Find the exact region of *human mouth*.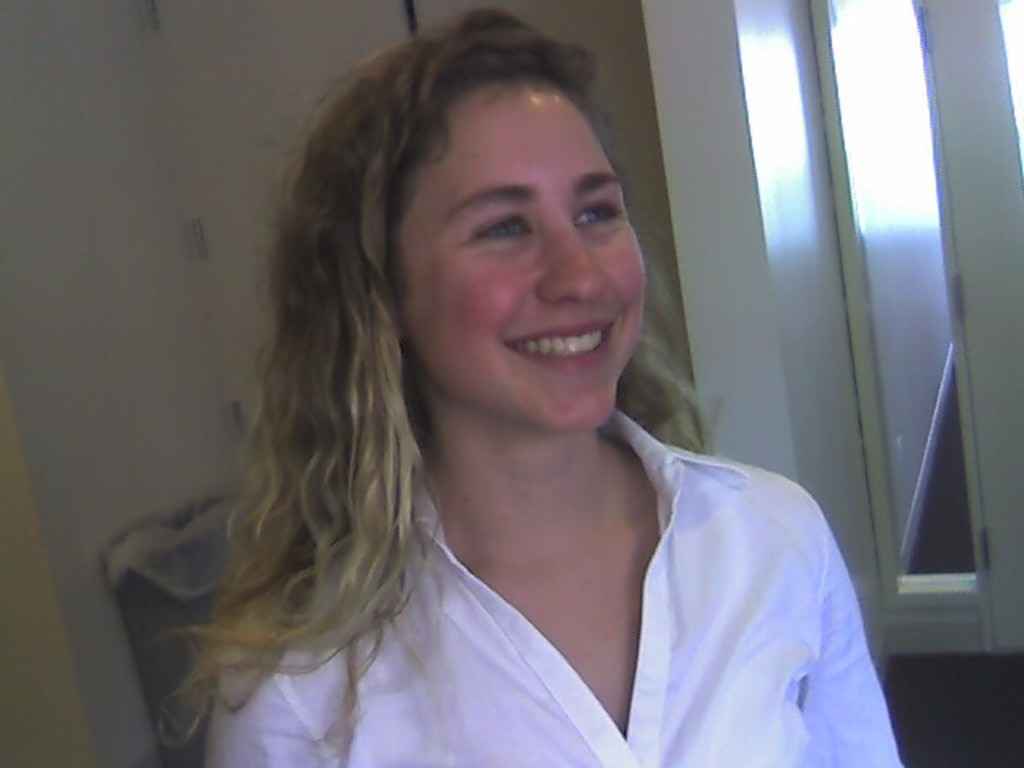
Exact region: <region>507, 320, 618, 373</region>.
